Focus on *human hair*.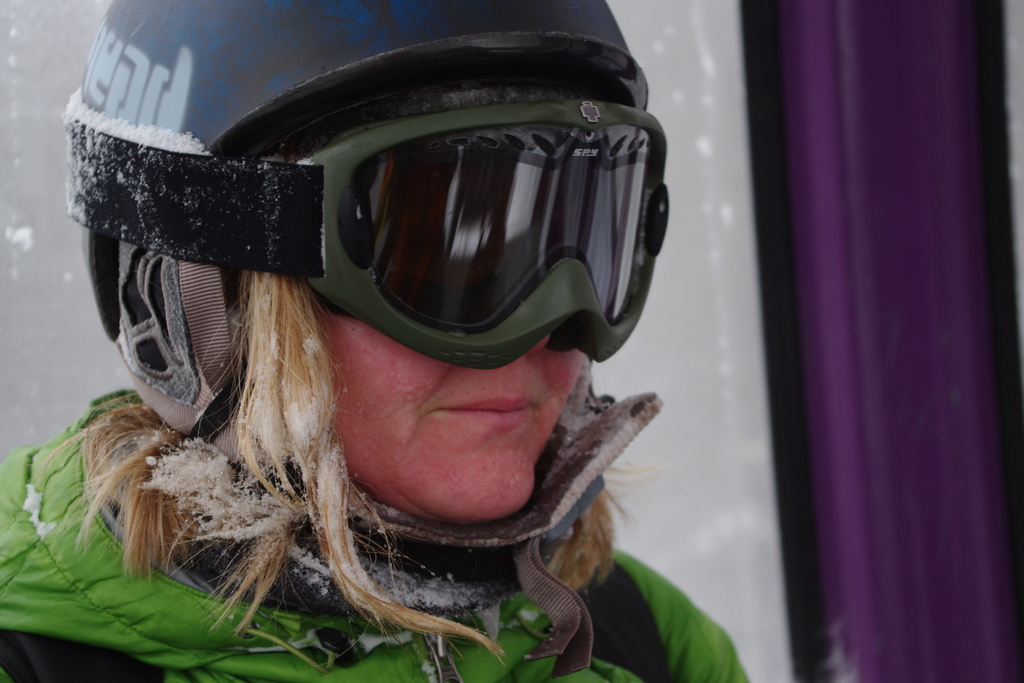
Focused at (left=43, top=266, right=669, bottom=668).
